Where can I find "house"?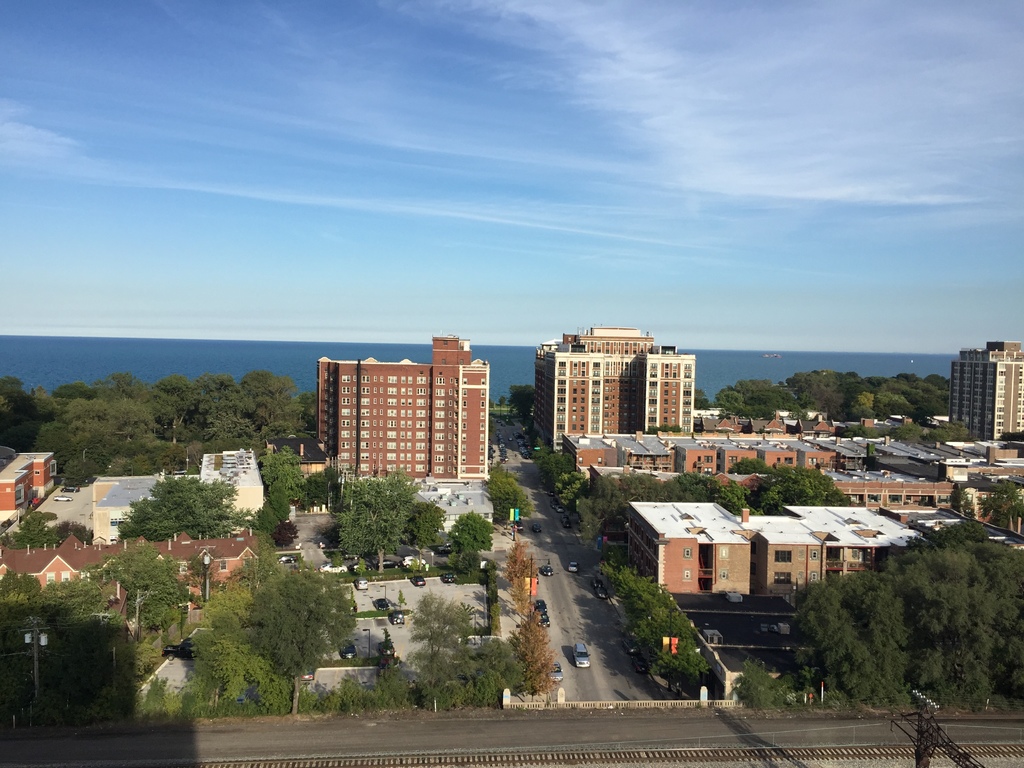
You can find it at l=0, t=447, r=56, b=525.
